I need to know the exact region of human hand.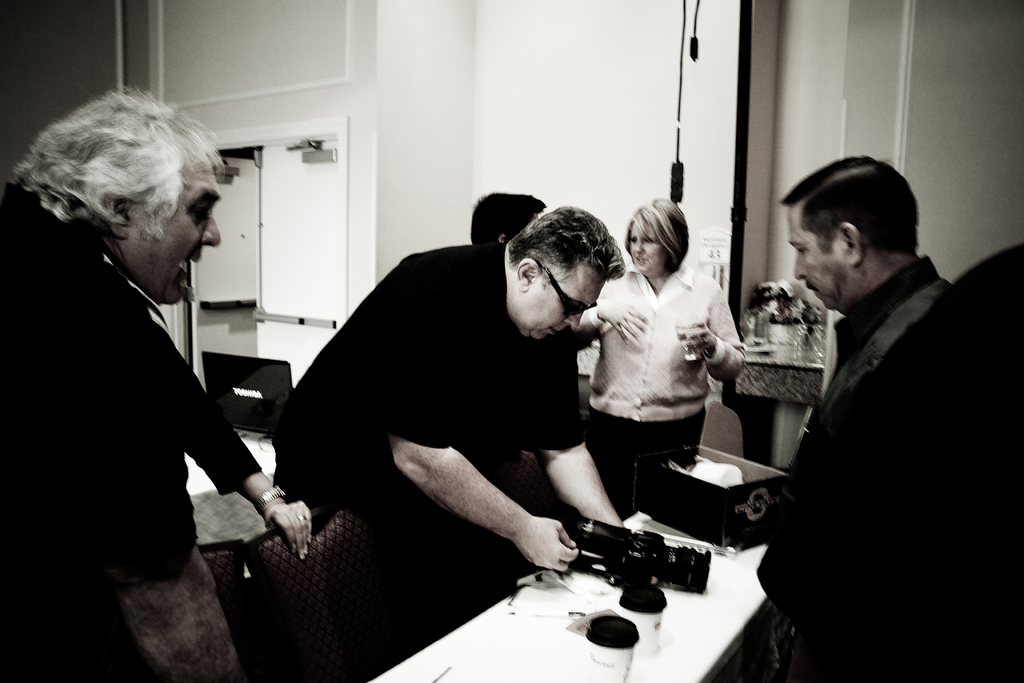
Region: left=264, top=498, right=316, bottom=565.
